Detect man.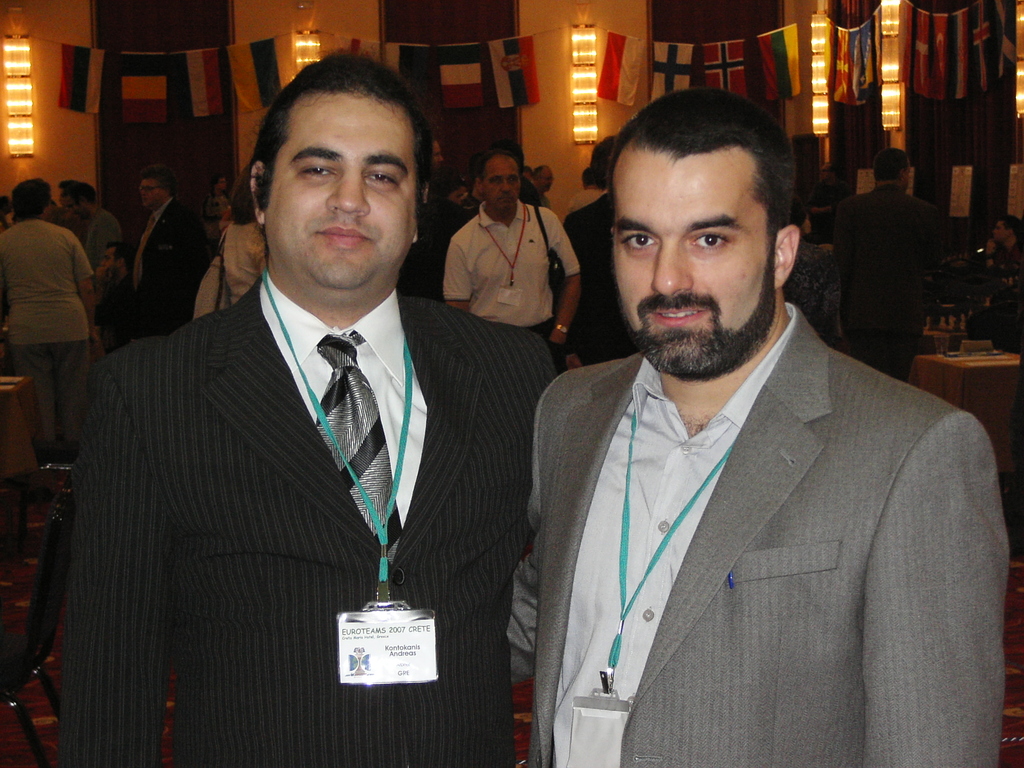
Detected at (829, 149, 952, 386).
